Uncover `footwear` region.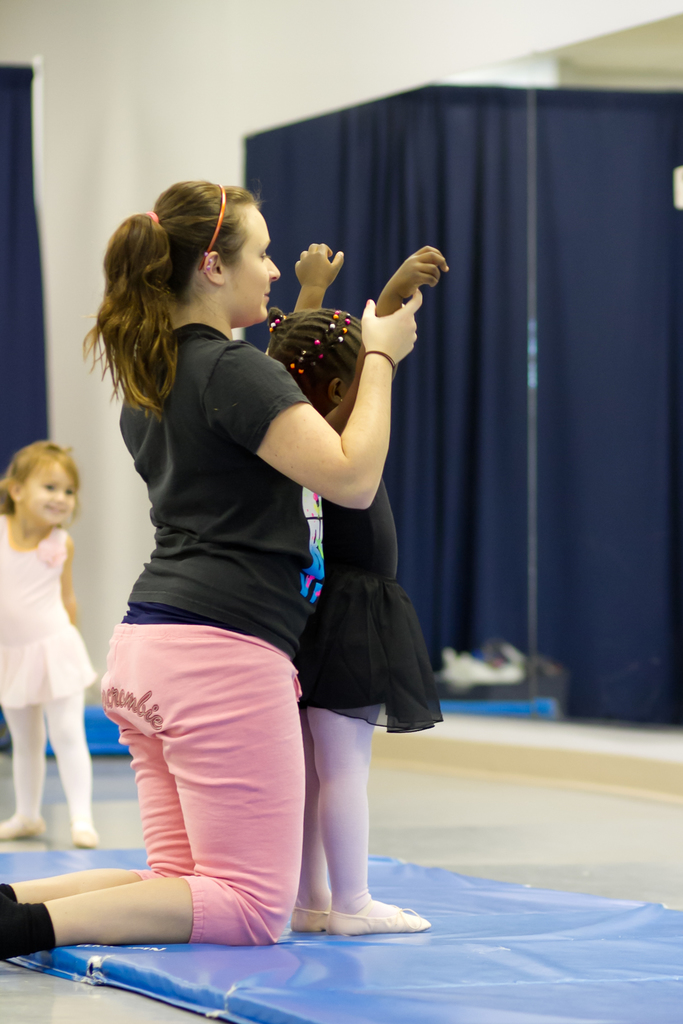
Uncovered: box(303, 887, 420, 942).
